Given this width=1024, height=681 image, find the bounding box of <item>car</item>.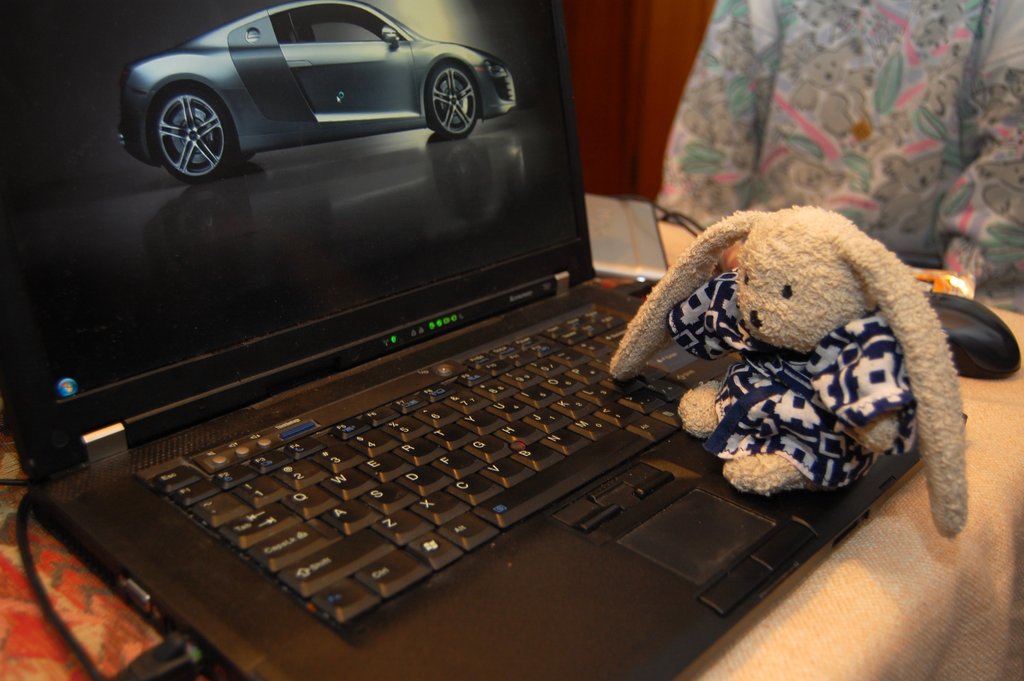
(left=118, top=0, right=514, bottom=186).
